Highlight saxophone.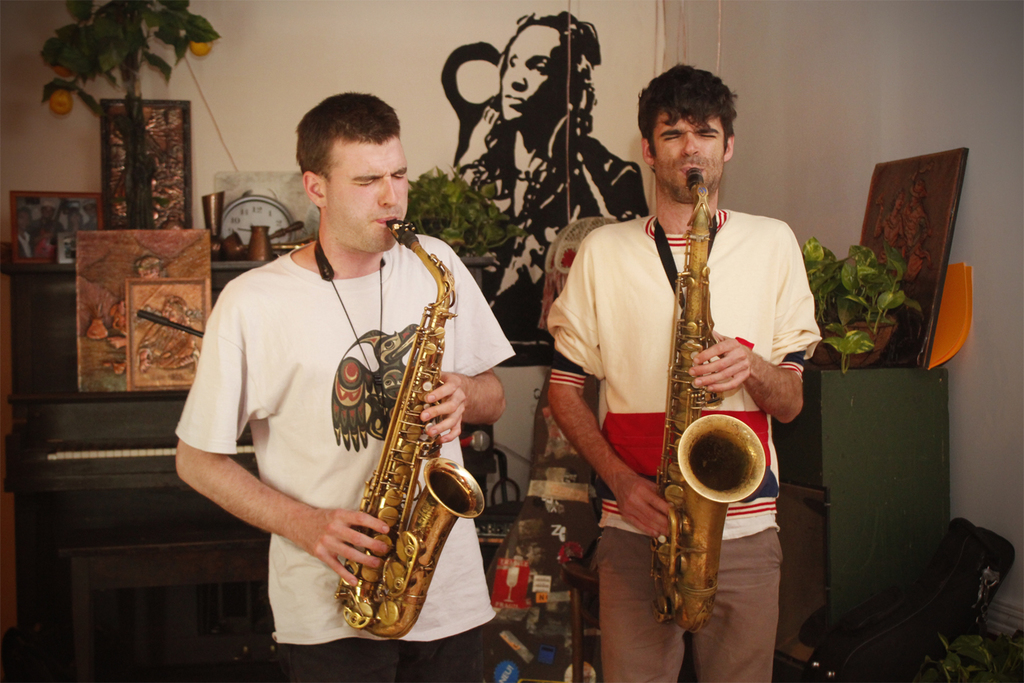
Highlighted region: locate(332, 218, 484, 642).
